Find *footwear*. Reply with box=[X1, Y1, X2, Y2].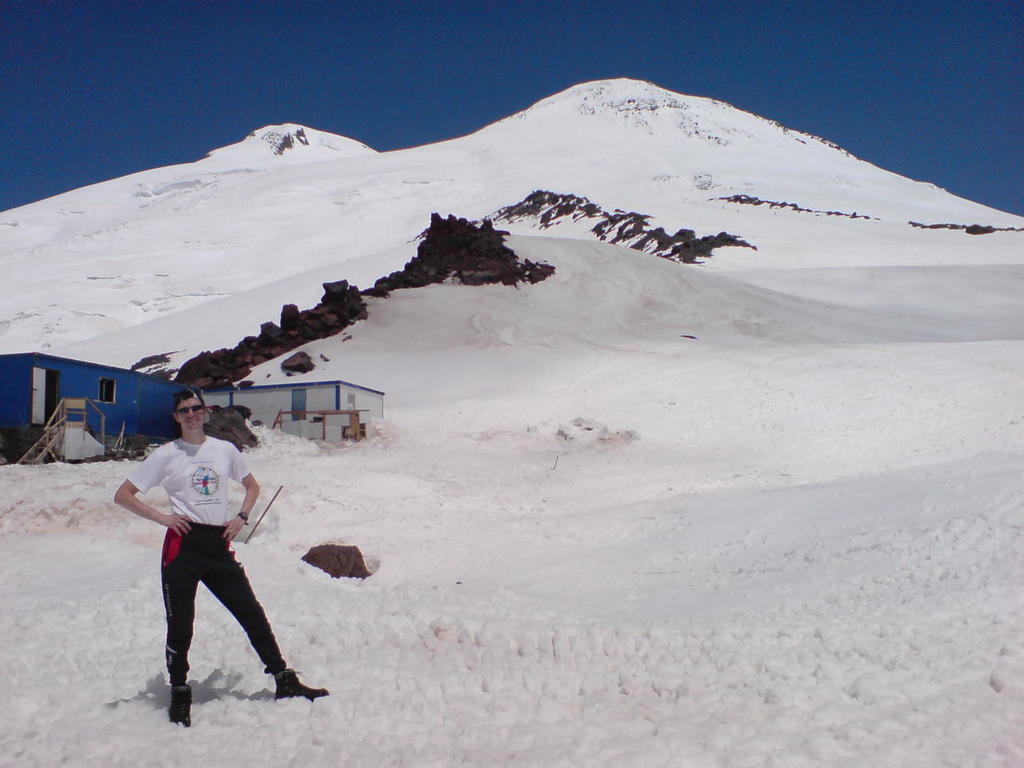
box=[169, 680, 191, 728].
